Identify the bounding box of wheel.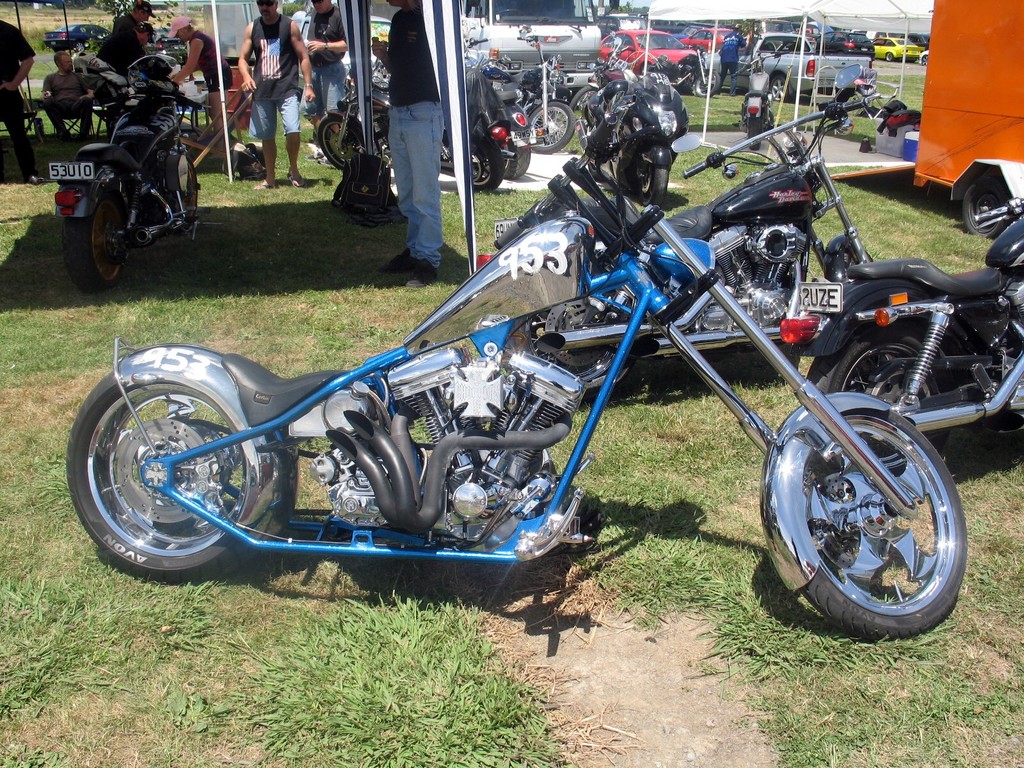
x1=63 y1=188 x2=132 y2=292.
